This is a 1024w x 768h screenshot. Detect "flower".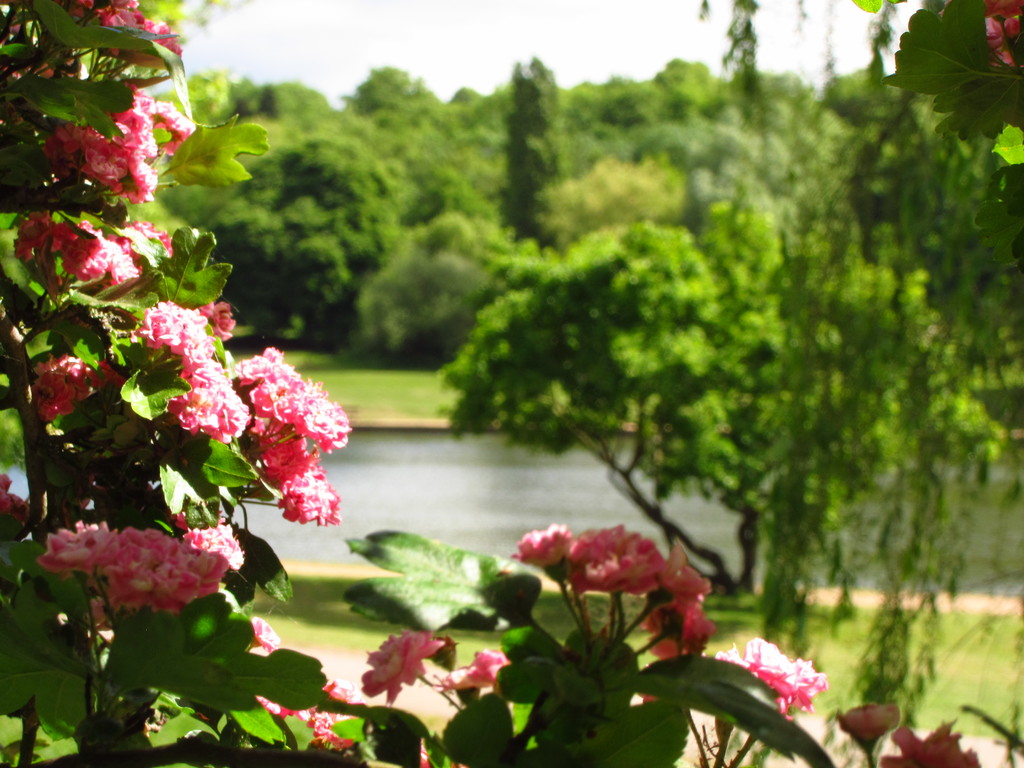
(left=763, top=652, right=828, bottom=714).
